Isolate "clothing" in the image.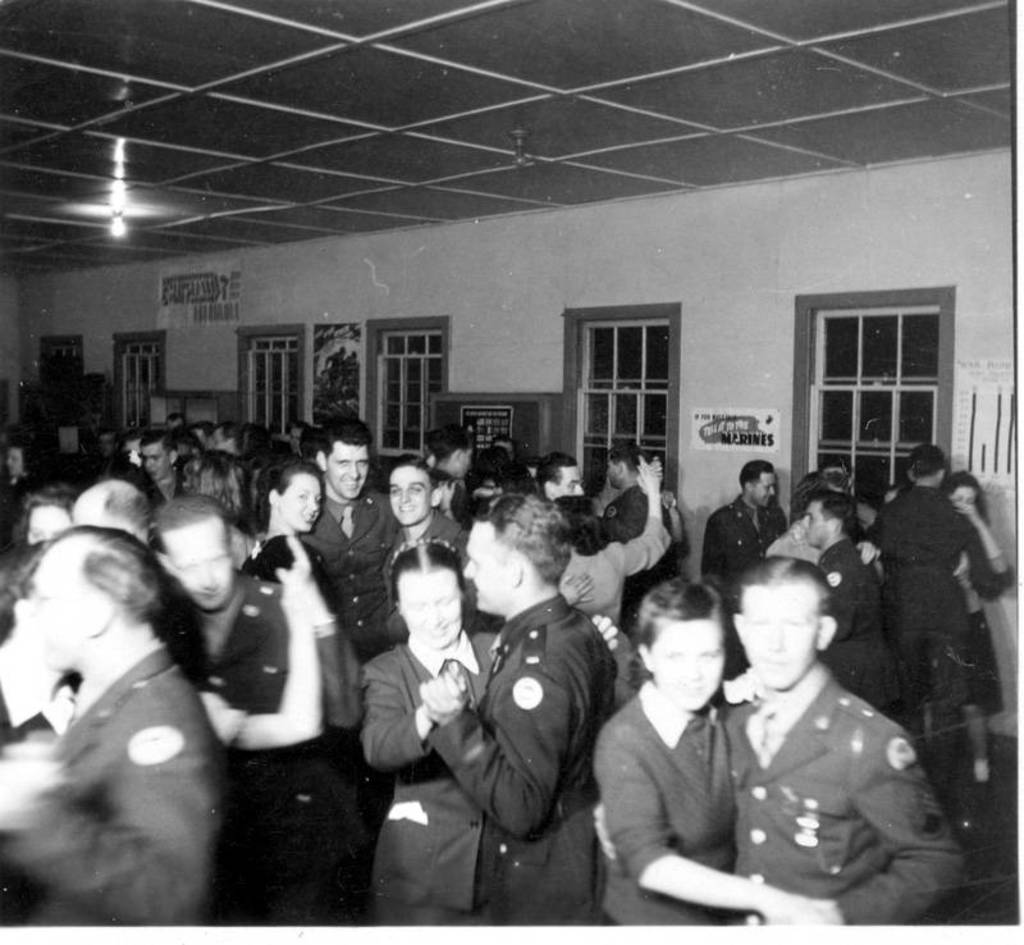
Isolated region: (x1=10, y1=635, x2=214, y2=928).
